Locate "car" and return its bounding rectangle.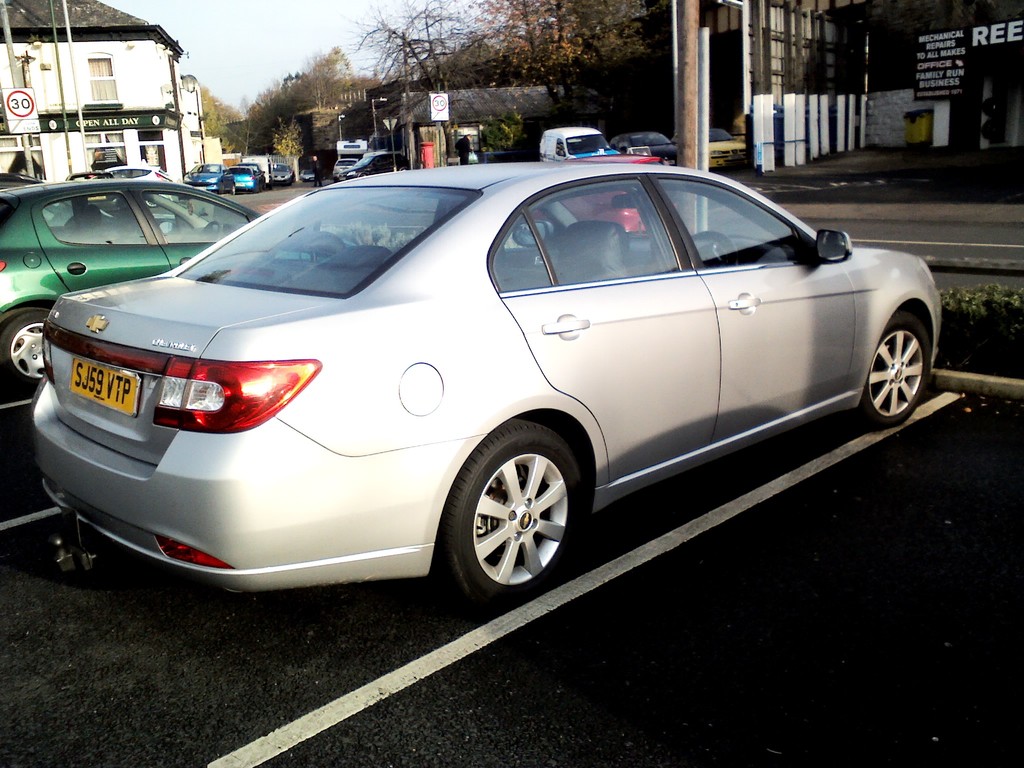
342/154/405/180.
